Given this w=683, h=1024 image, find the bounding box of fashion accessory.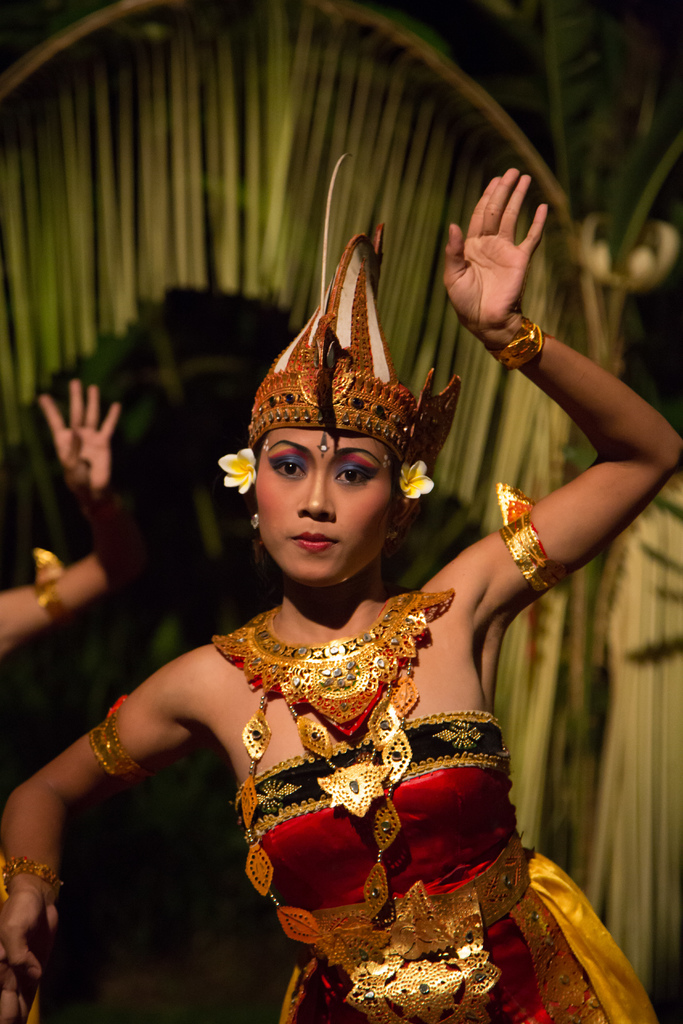
{"x1": 209, "y1": 577, "x2": 452, "y2": 946}.
